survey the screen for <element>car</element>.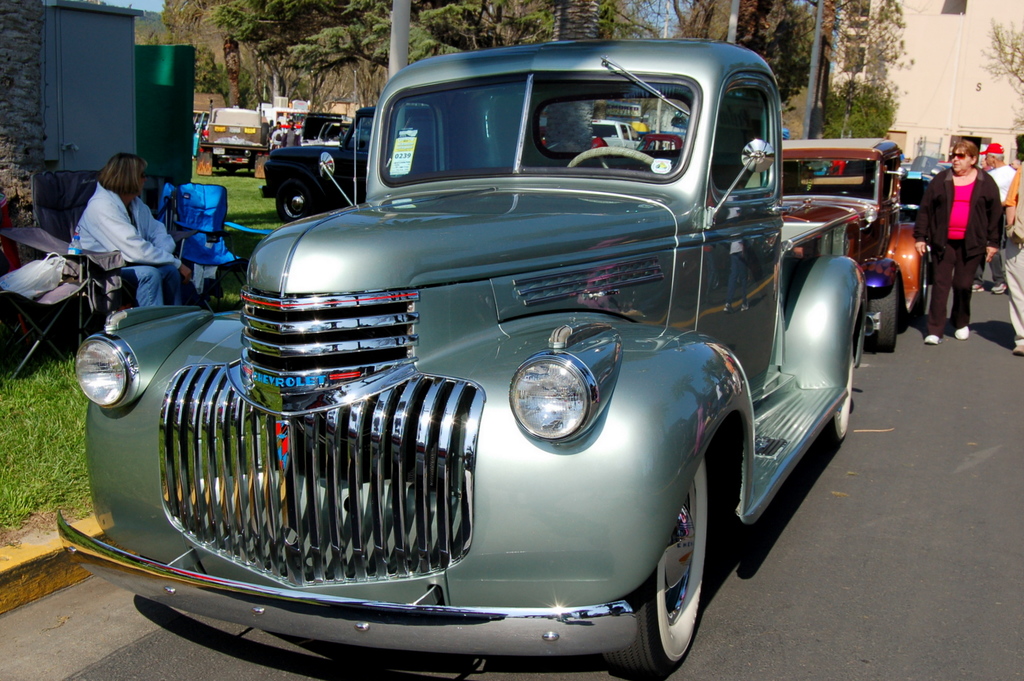
Survey found: (778,128,935,355).
